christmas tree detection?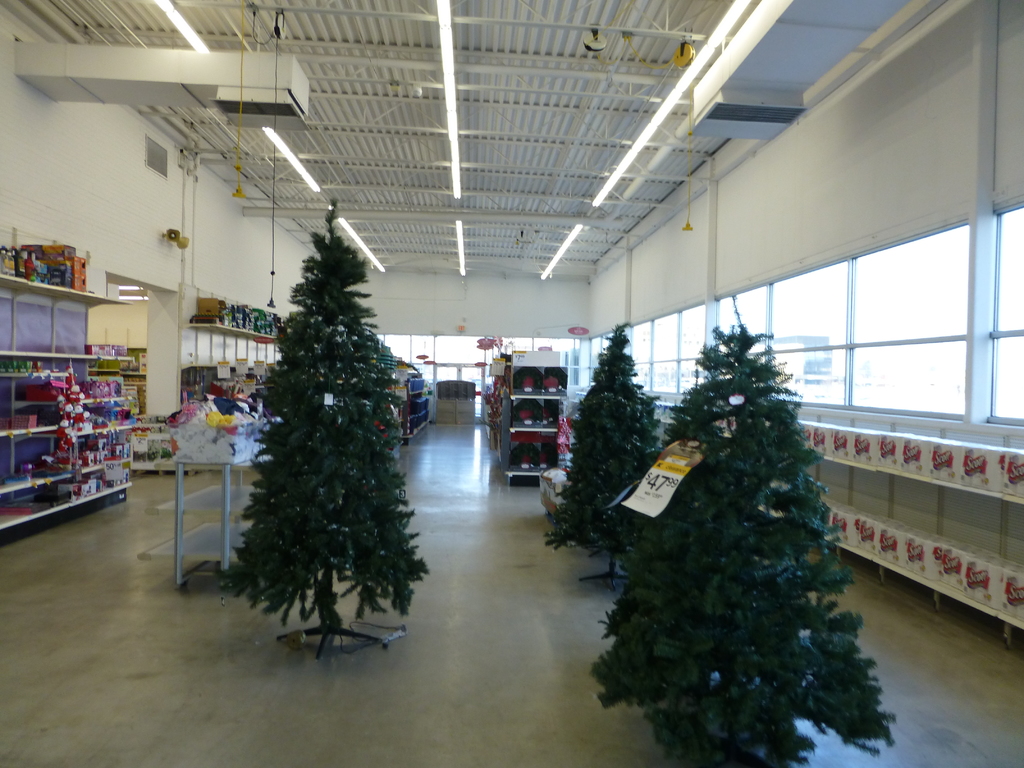
rect(216, 188, 429, 659)
